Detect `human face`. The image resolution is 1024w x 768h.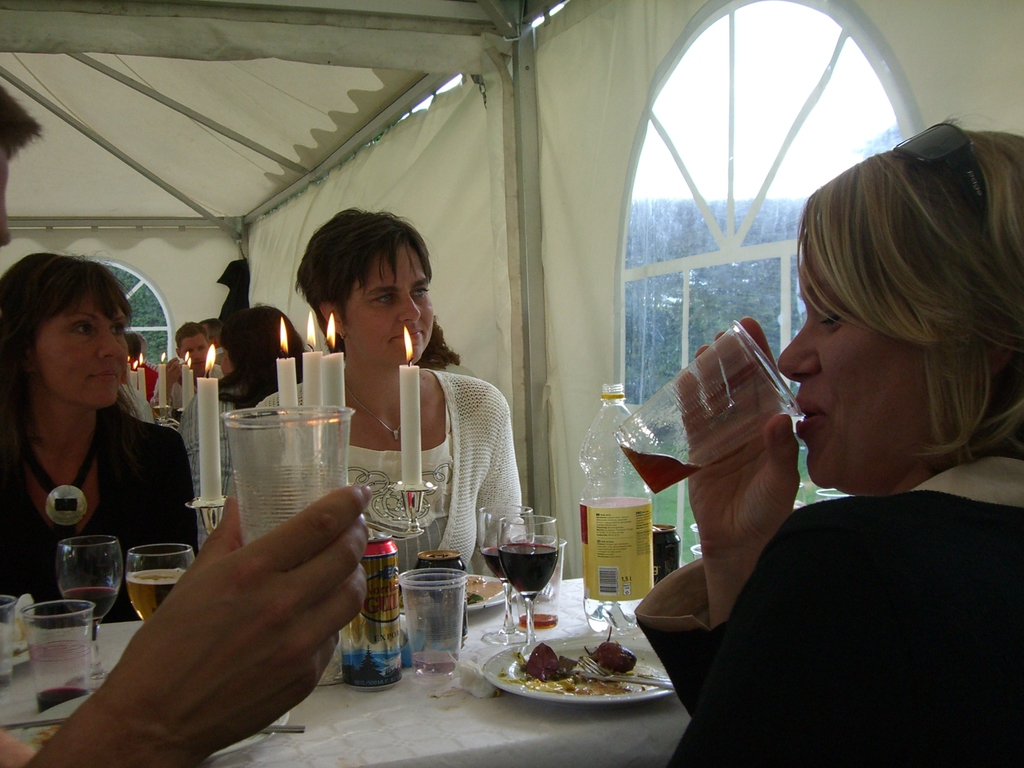
776,256,931,489.
